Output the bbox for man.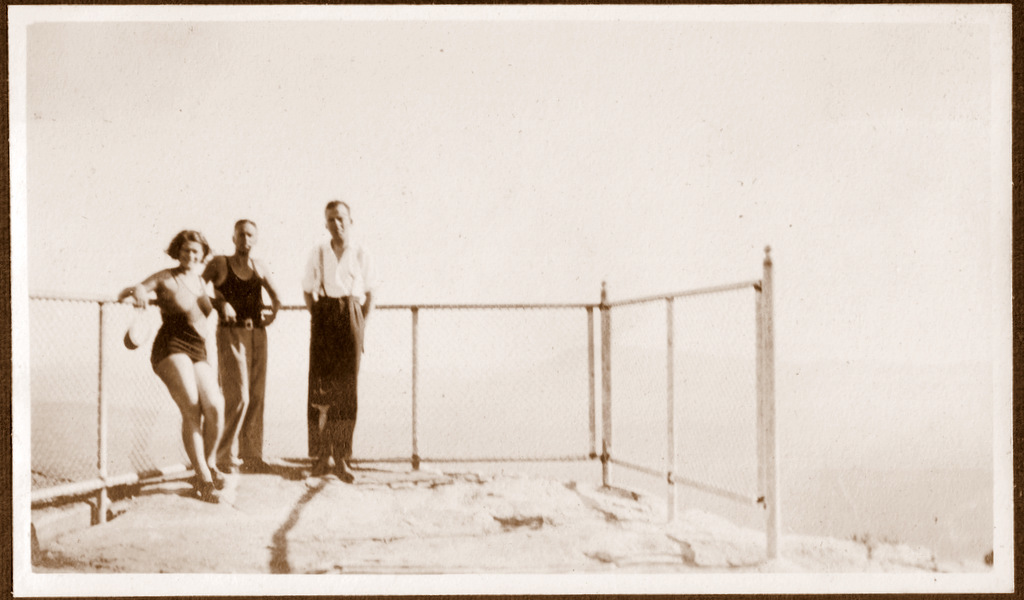
(x1=201, y1=216, x2=281, y2=473).
